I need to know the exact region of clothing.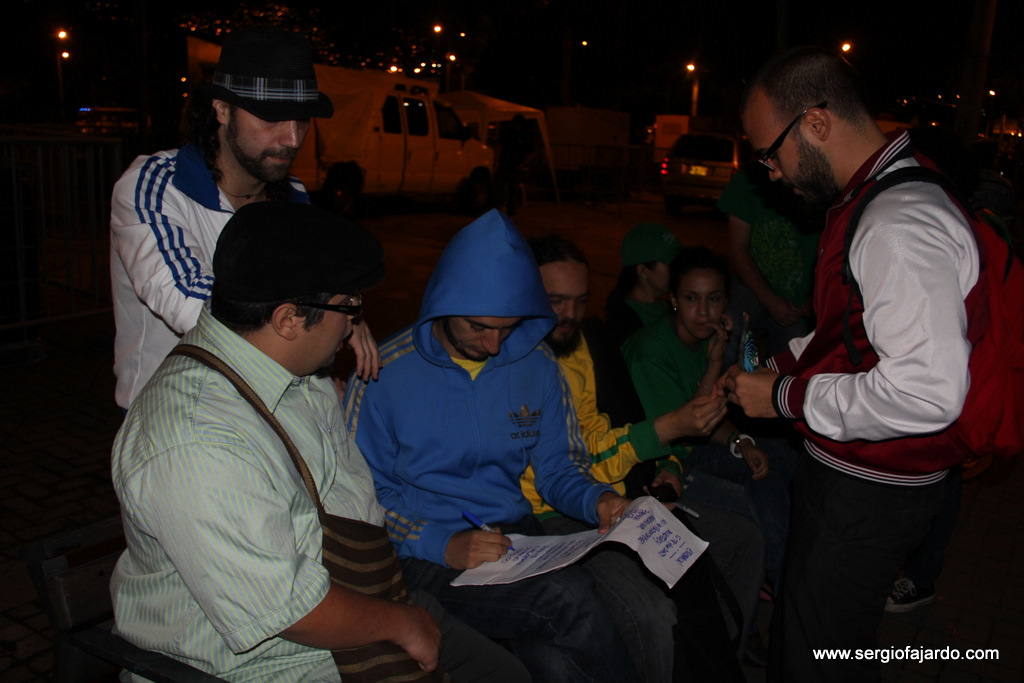
Region: 546 320 703 675.
